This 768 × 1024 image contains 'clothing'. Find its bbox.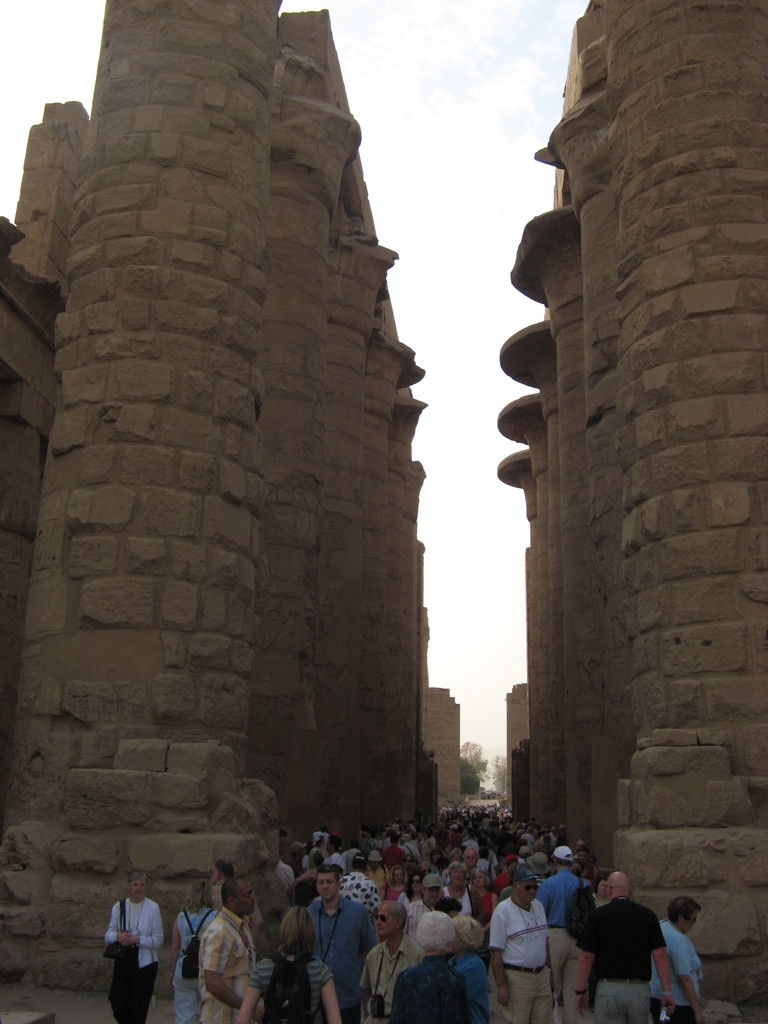
(172,913,215,1023).
